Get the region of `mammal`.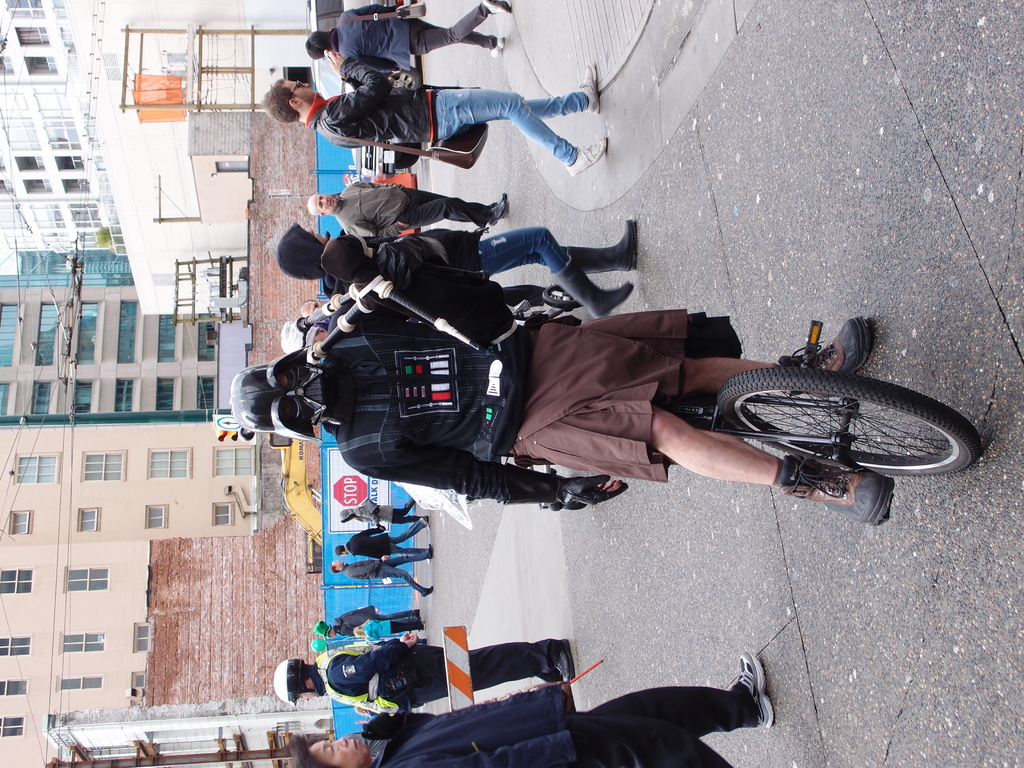
select_region(308, 172, 508, 243).
